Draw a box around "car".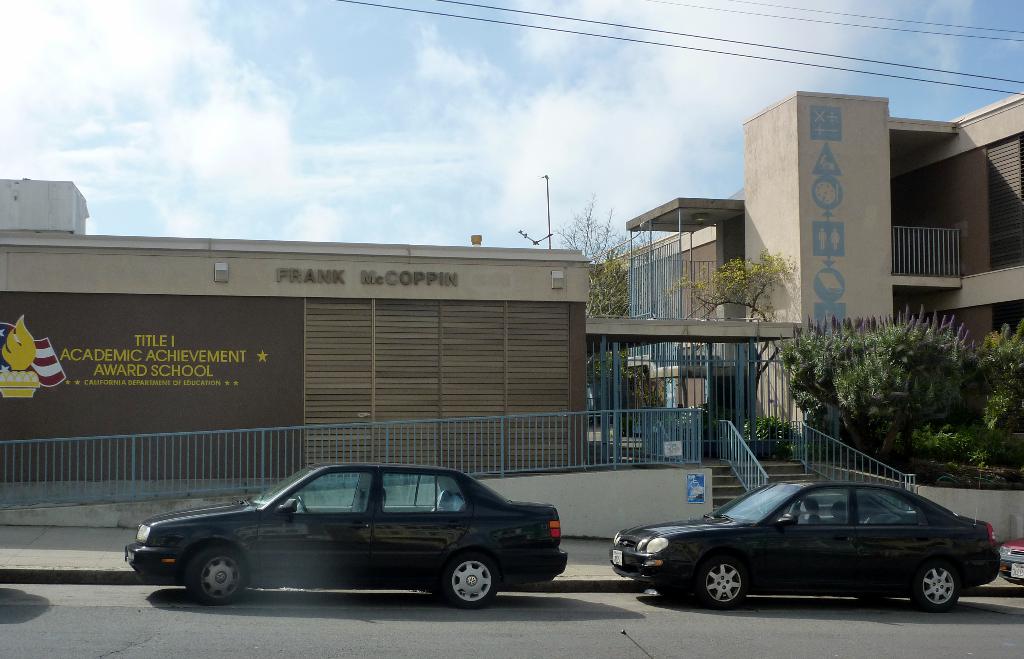
<box>129,468,575,617</box>.
